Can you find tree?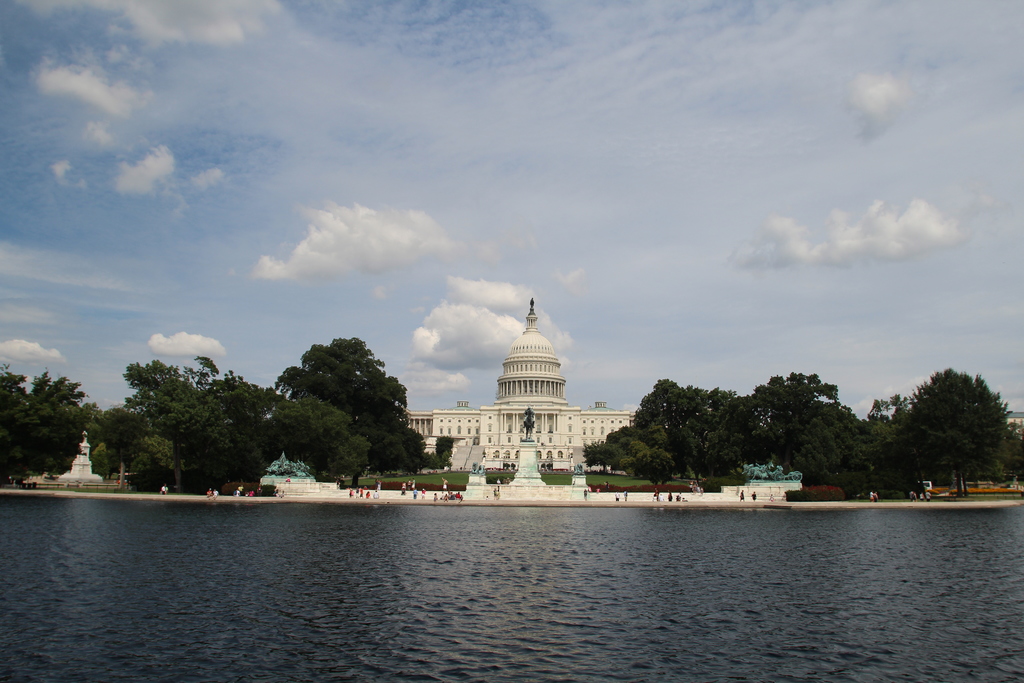
Yes, bounding box: box=[900, 362, 1014, 489].
